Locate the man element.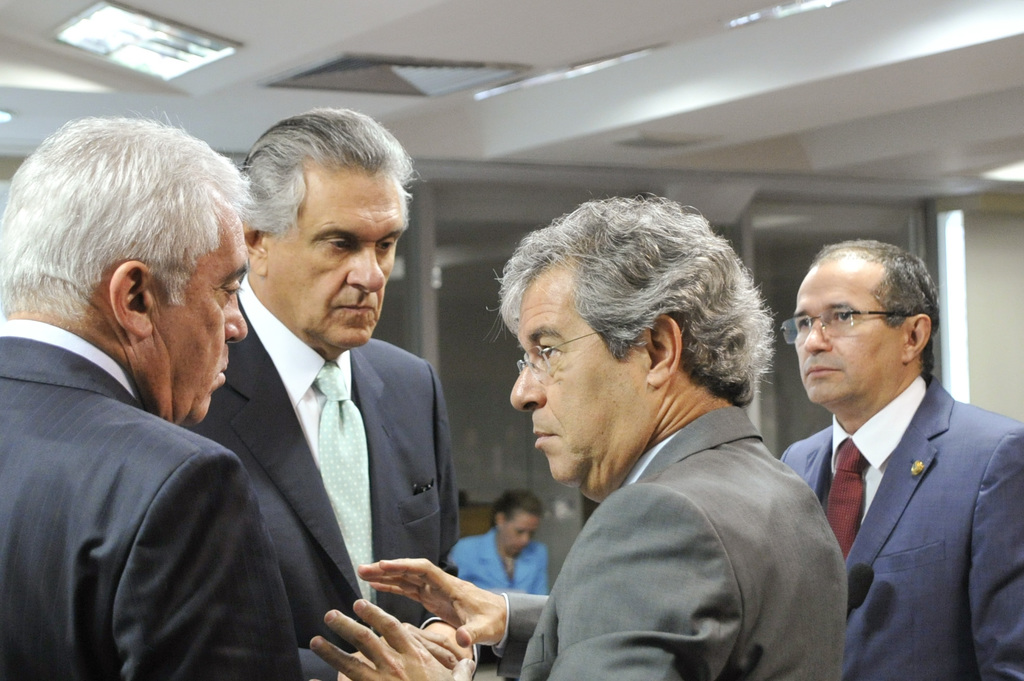
Element bbox: [x1=758, y1=214, x2=1012, y2=680].
